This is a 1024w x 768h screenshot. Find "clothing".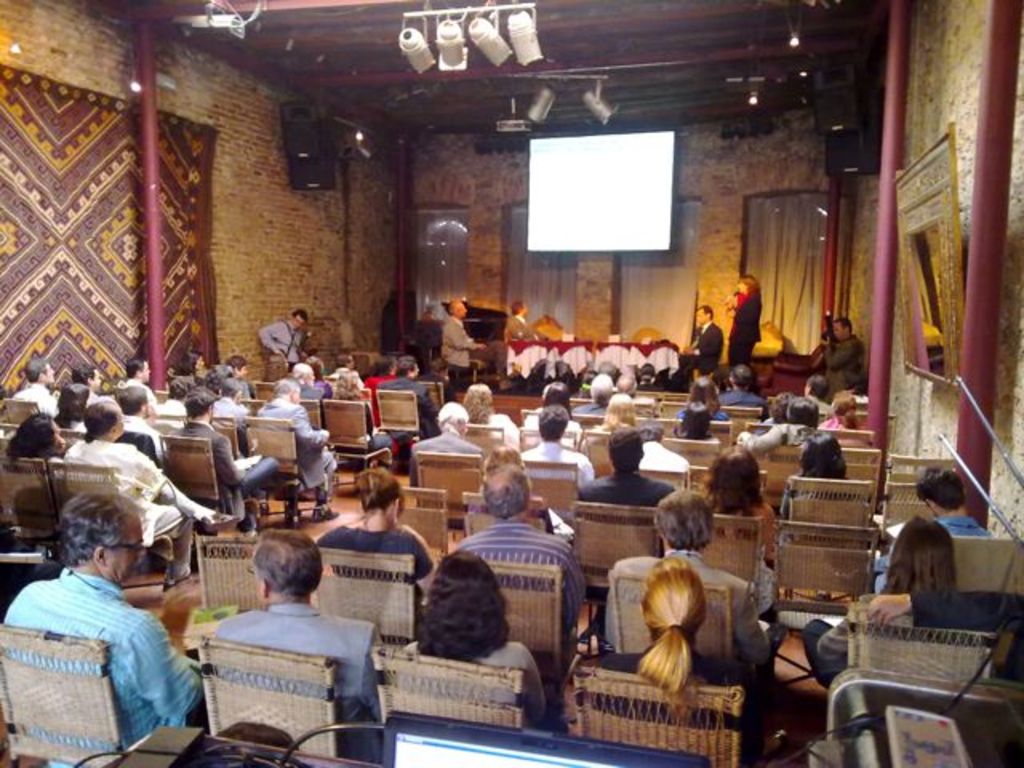
Bounding box: rect(576, 467, 674, 502).
